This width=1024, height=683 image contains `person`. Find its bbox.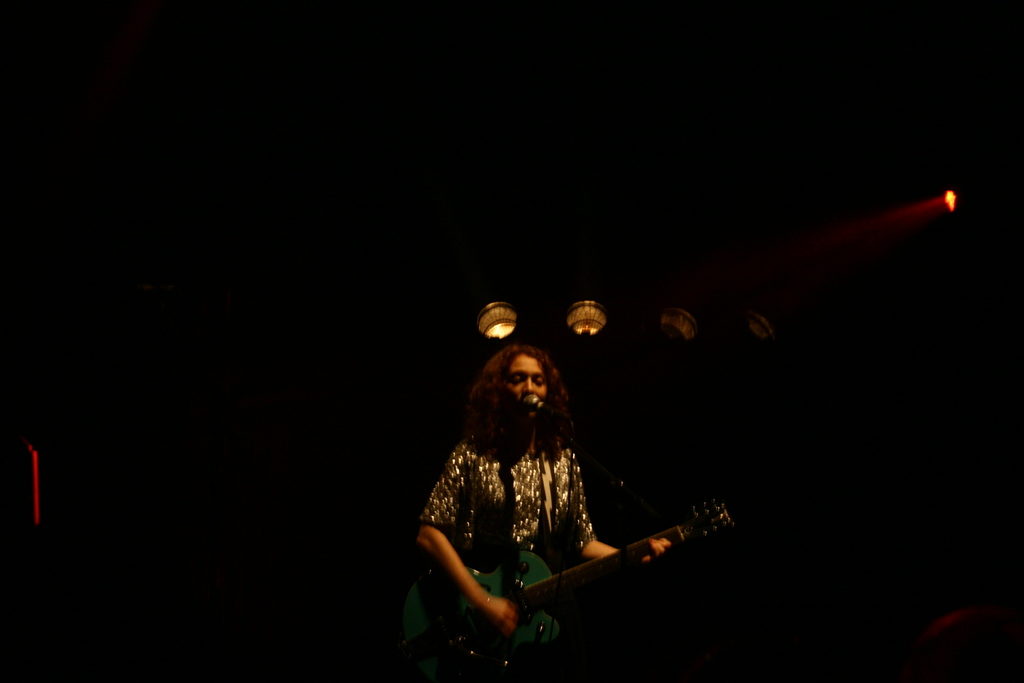
{"left": 422, "top": 323, "right": 614, "bottom": 656}.
